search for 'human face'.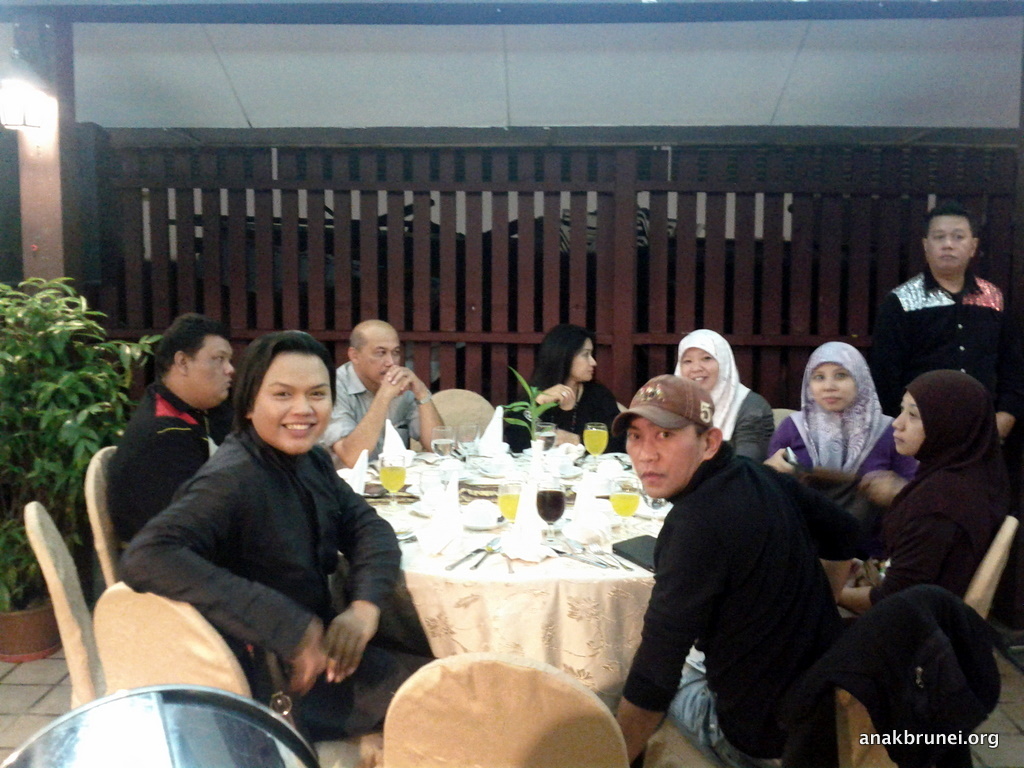
Found at l=894, t=390, r=926, b=456.
